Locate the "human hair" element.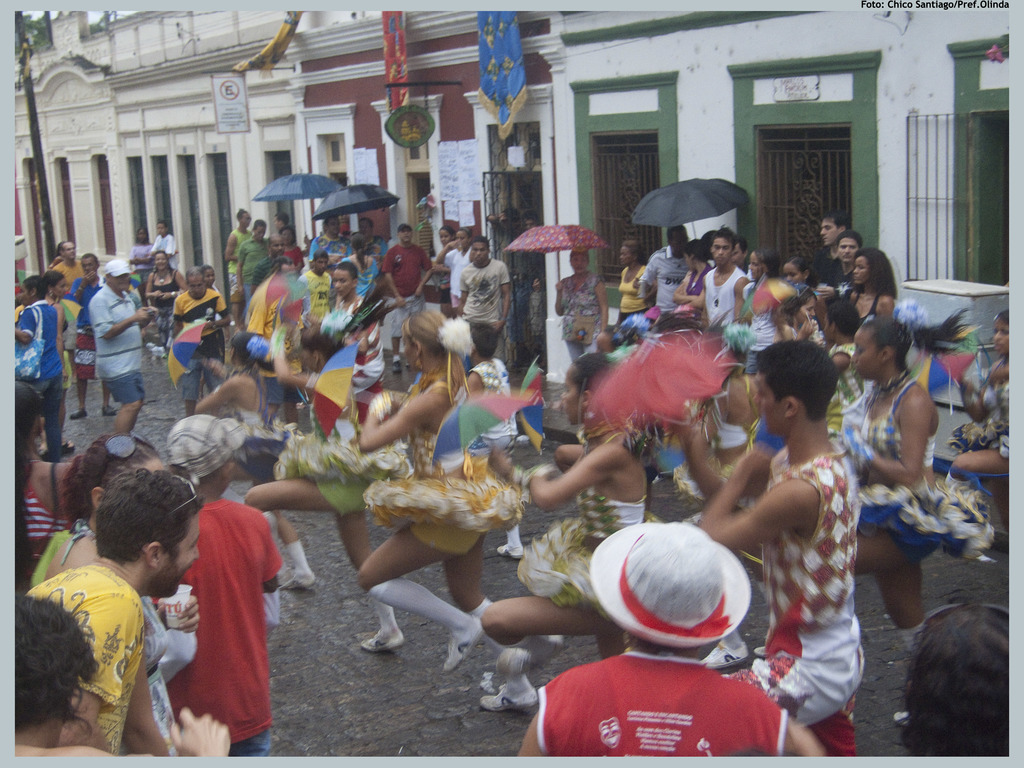
Element bbox: [185,262,206,300].
